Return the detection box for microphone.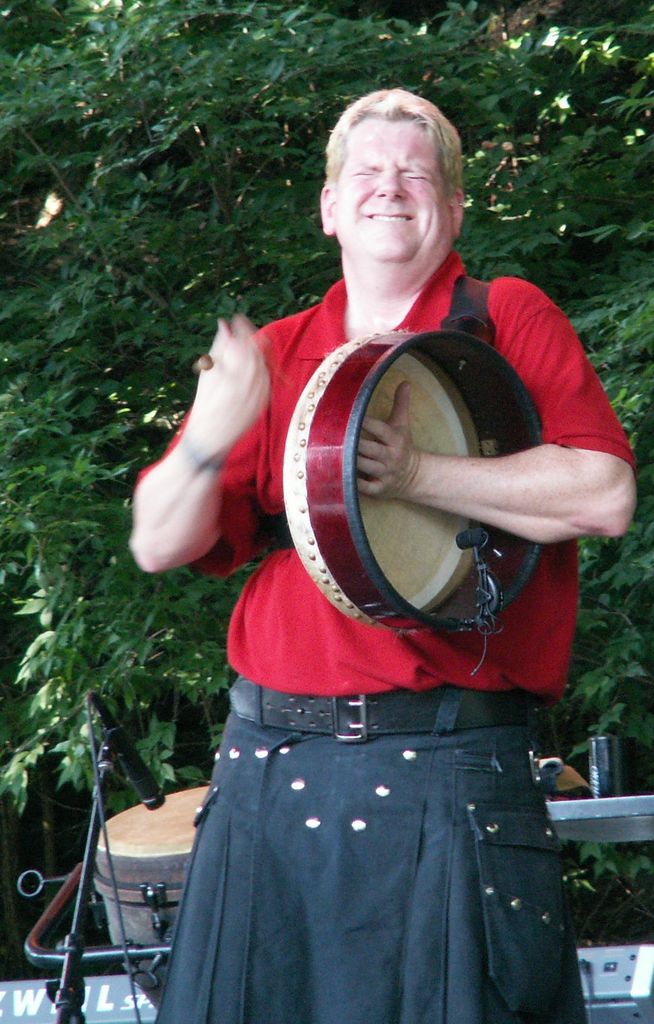
(x1=456, y1=532, x2=495, y2=550).
